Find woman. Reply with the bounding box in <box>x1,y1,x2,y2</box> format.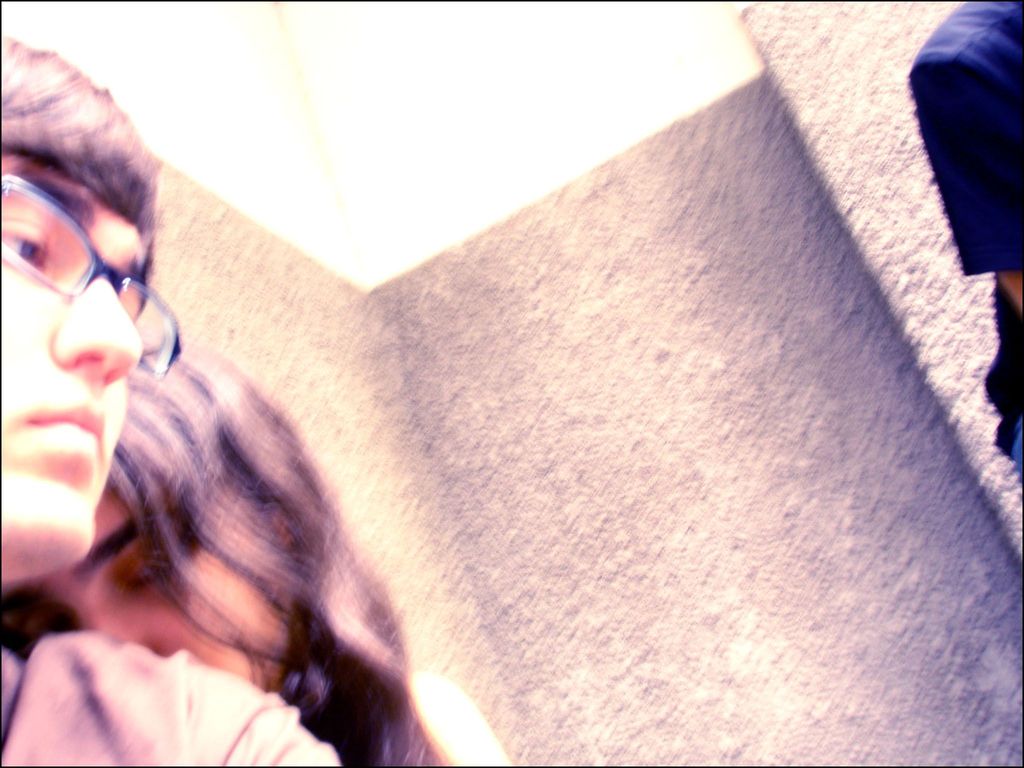
<box>0,338,514,767</box>.
